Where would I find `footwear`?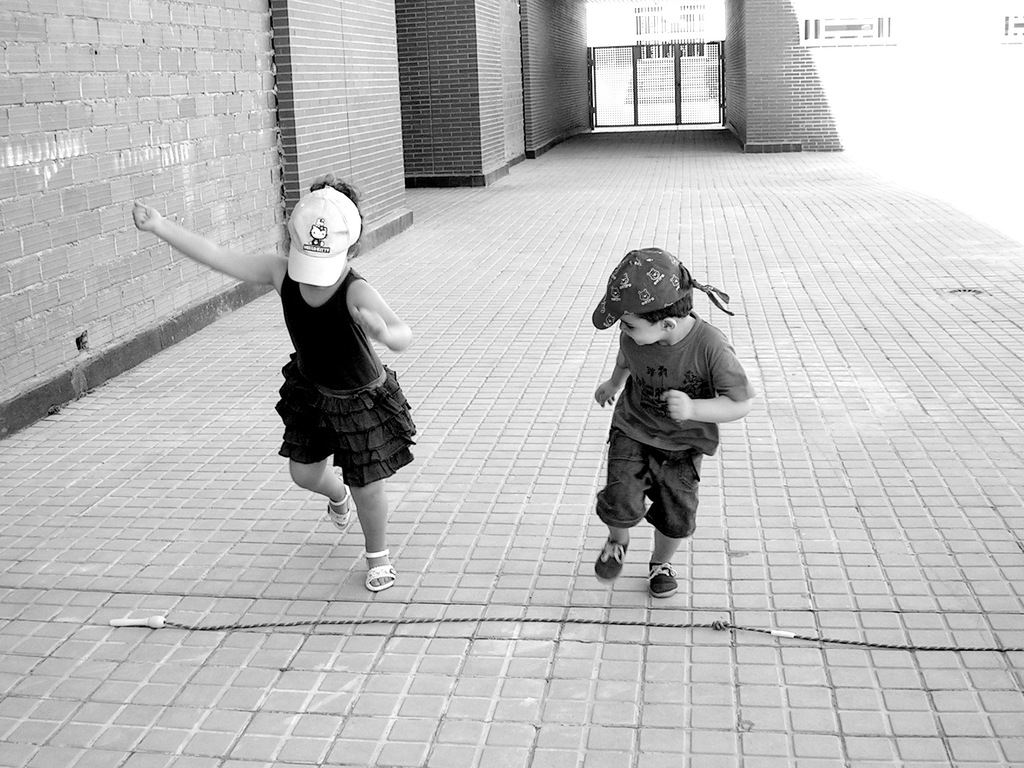
At bbox(330, 481, 349, 529).
